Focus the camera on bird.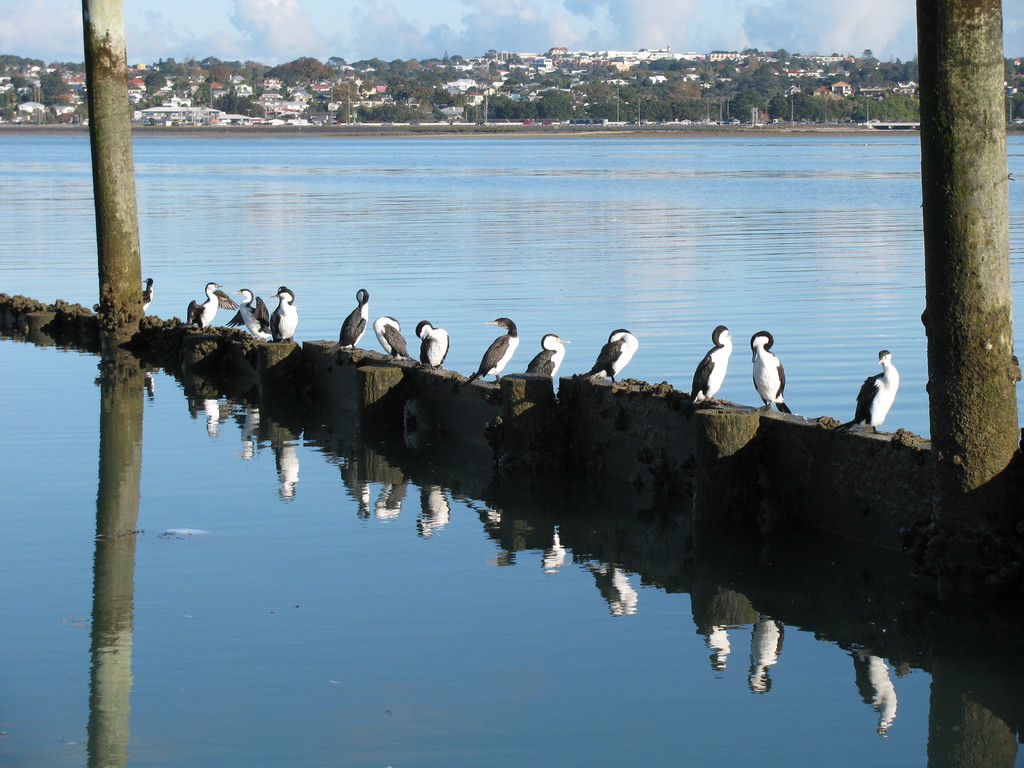
Focus region: 138/275/154/309.
